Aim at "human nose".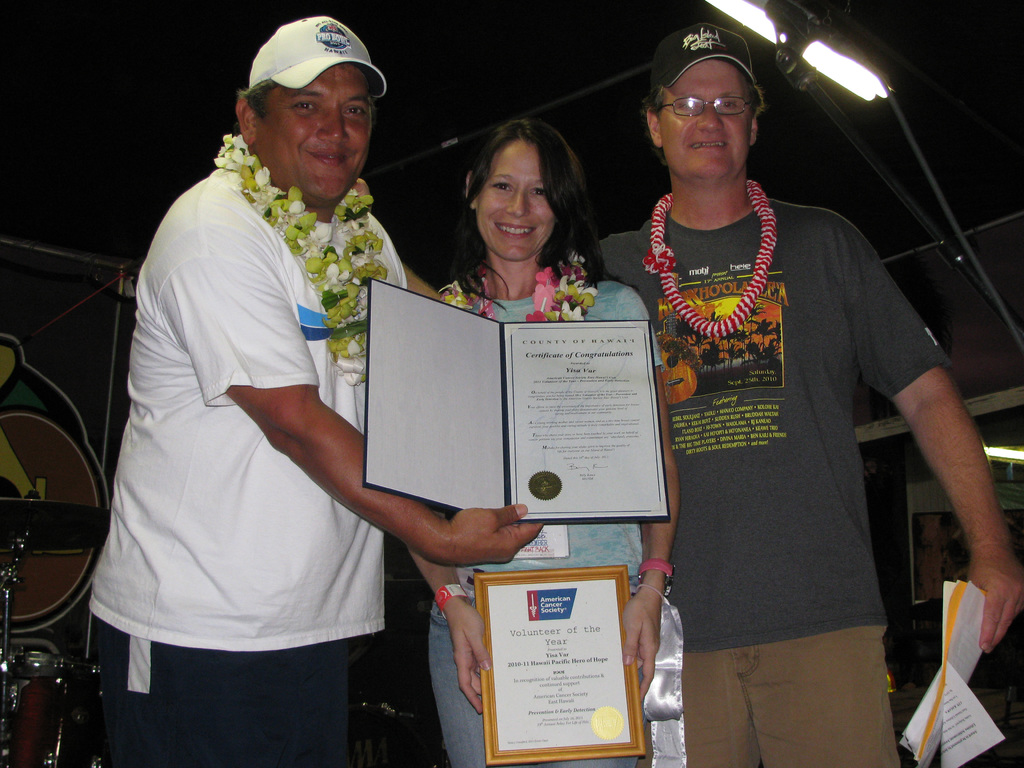
Aimed at left=502, top=182, right=528, bottom=218.
